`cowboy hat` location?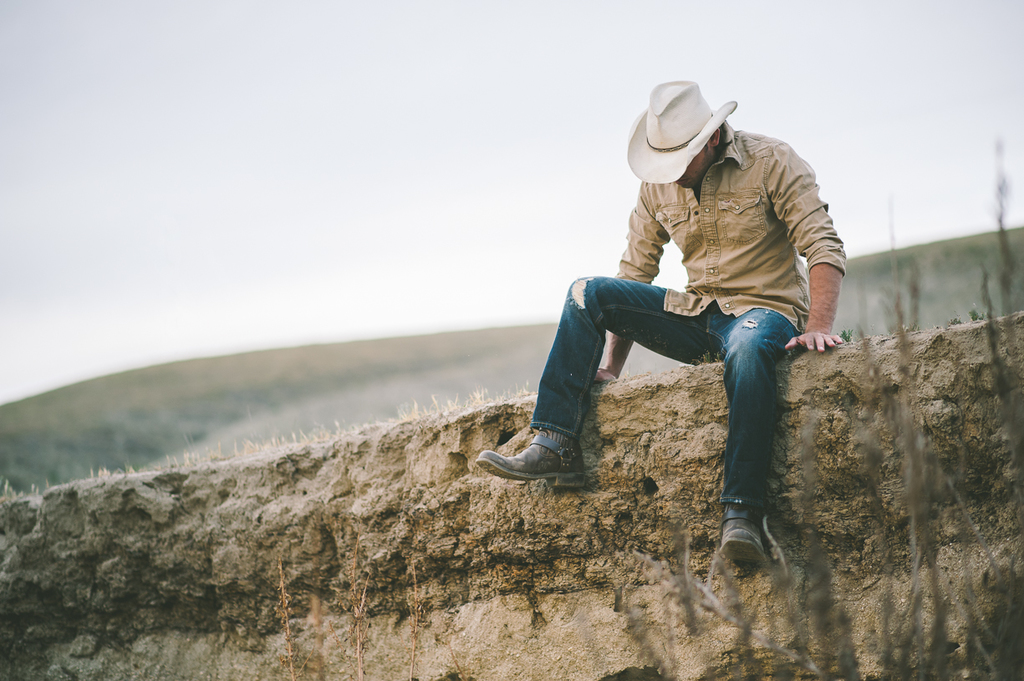
649/82/742/178
